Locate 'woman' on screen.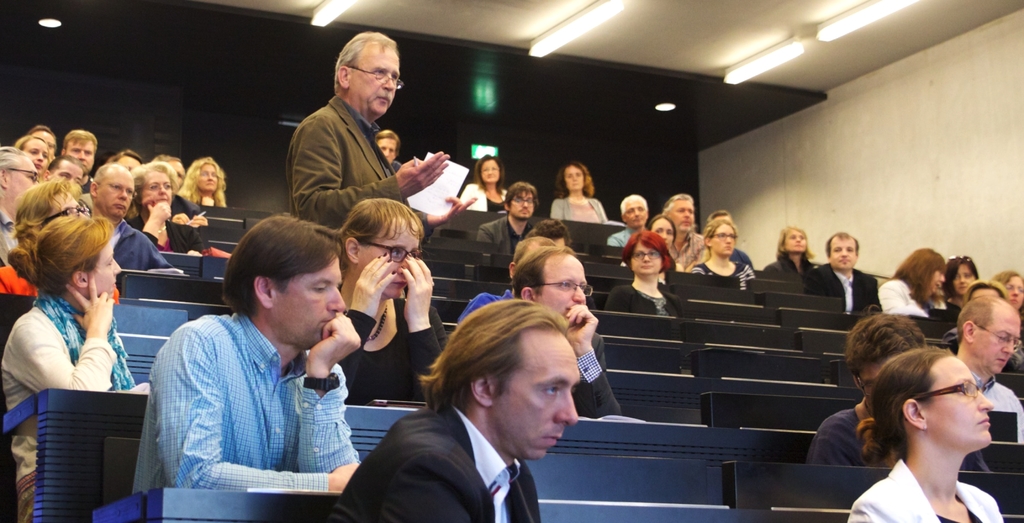
On screen at (left=6, top=140, right=49, bottom=179).
